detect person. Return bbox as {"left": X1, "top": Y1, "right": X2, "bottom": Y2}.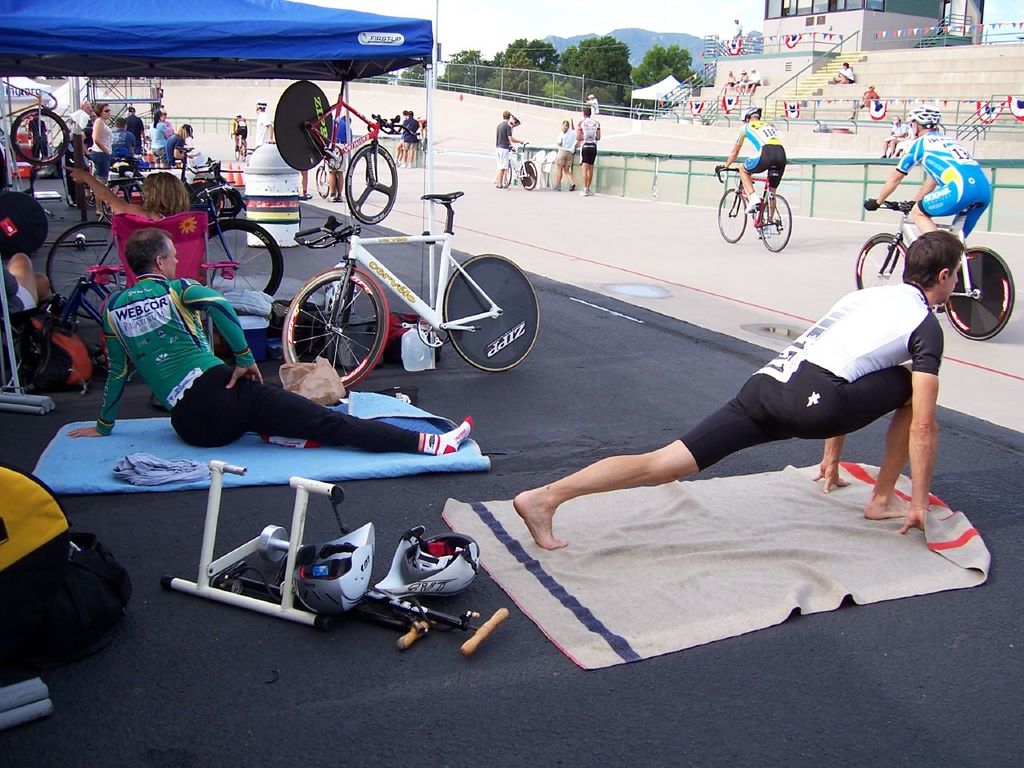
{"left": 713, "top": 106, "right": 785, "bottom": 226}.
